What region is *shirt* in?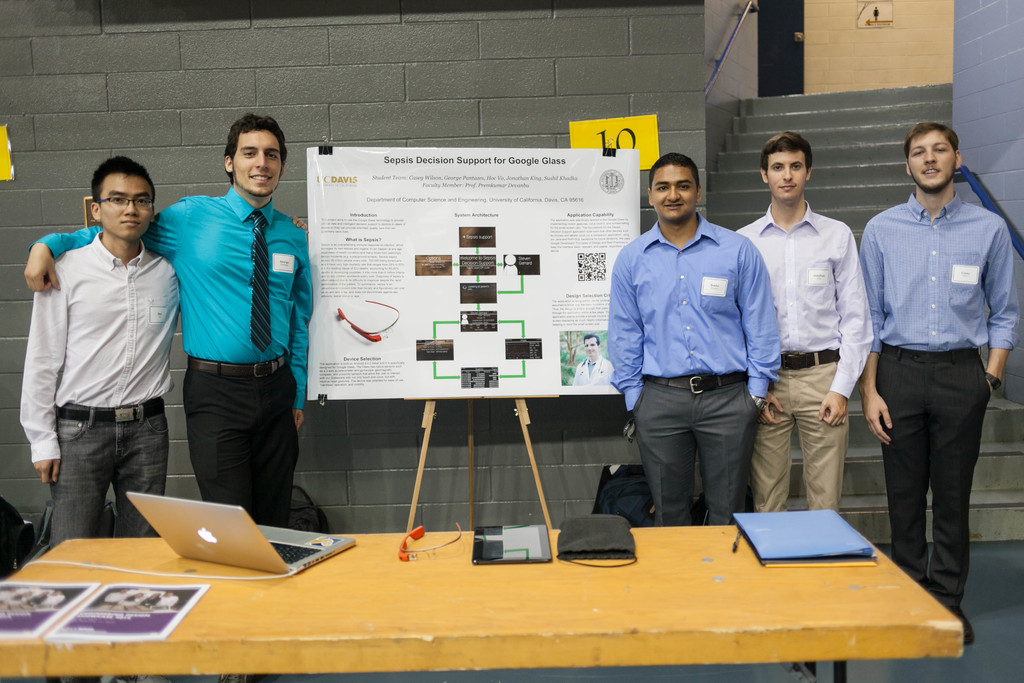
l=857, t=192, r=1022, b=358.
